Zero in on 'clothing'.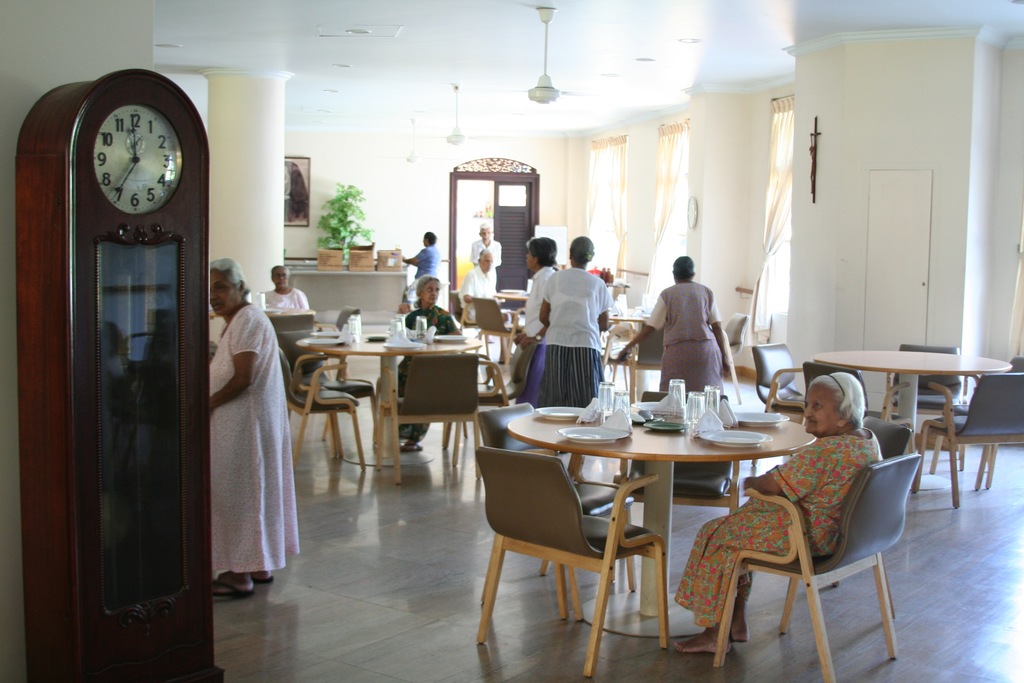
Zeroed in: rect(395, 302, 459, 440).
